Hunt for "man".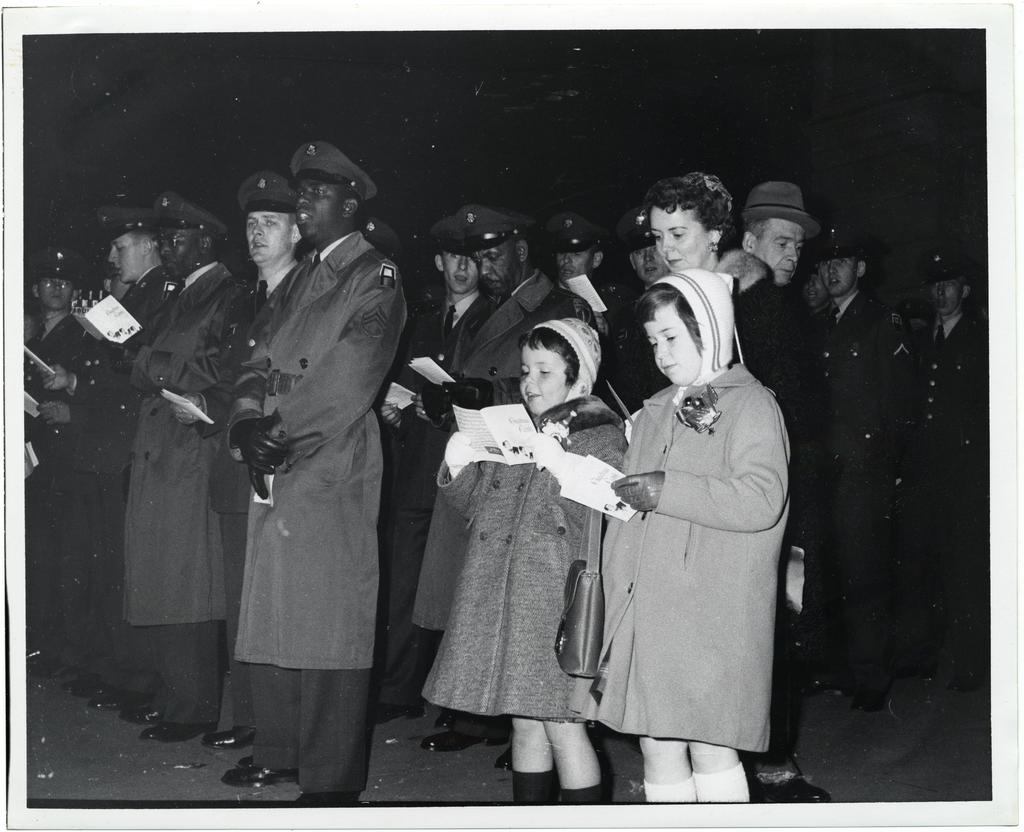
Hunted down at Rect(92, 192, 241, 743).
